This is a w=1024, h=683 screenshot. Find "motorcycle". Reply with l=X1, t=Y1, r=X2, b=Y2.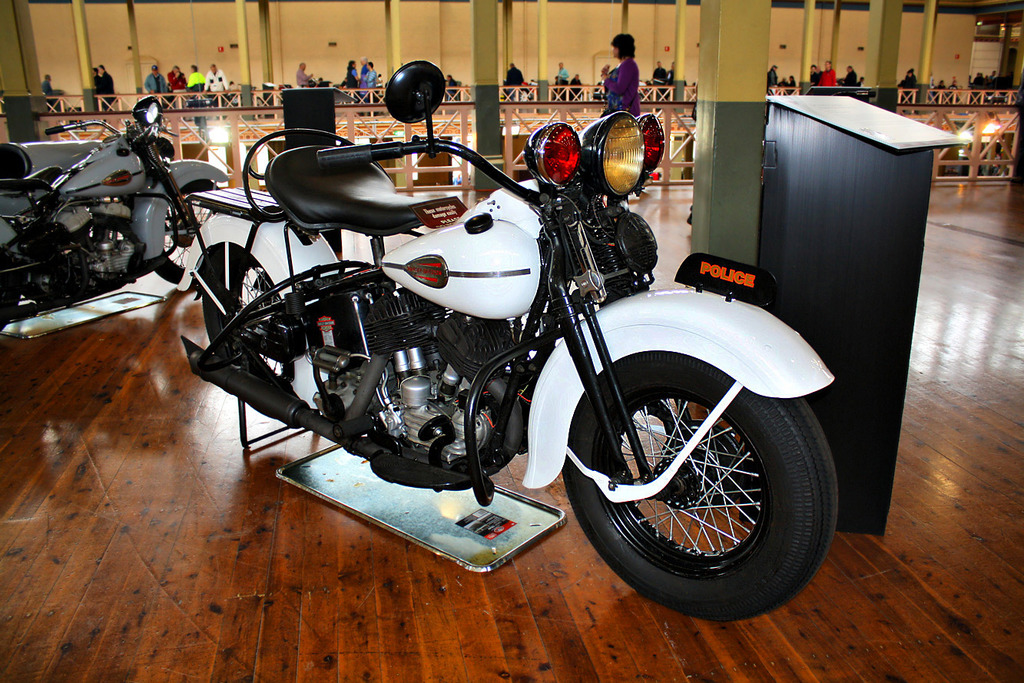
l=172, t=51, r=839, b=622.
